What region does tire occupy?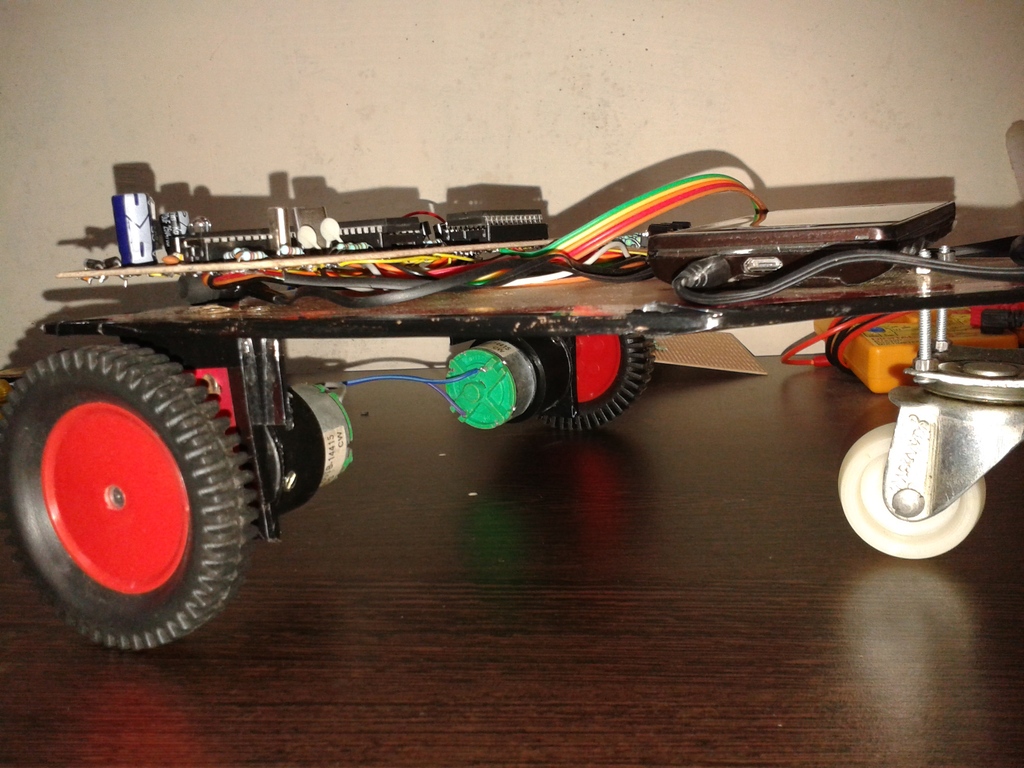
l=531, t=326, r=660, b=431.
